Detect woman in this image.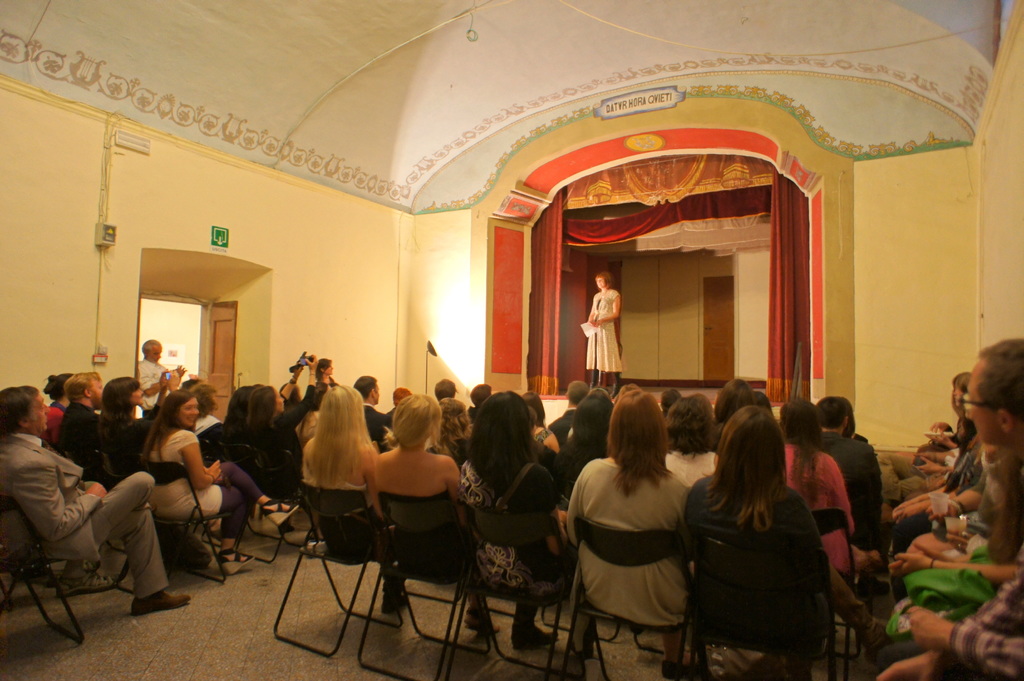
Detection: x1=139 y1=388 x2=259 y2=569.
